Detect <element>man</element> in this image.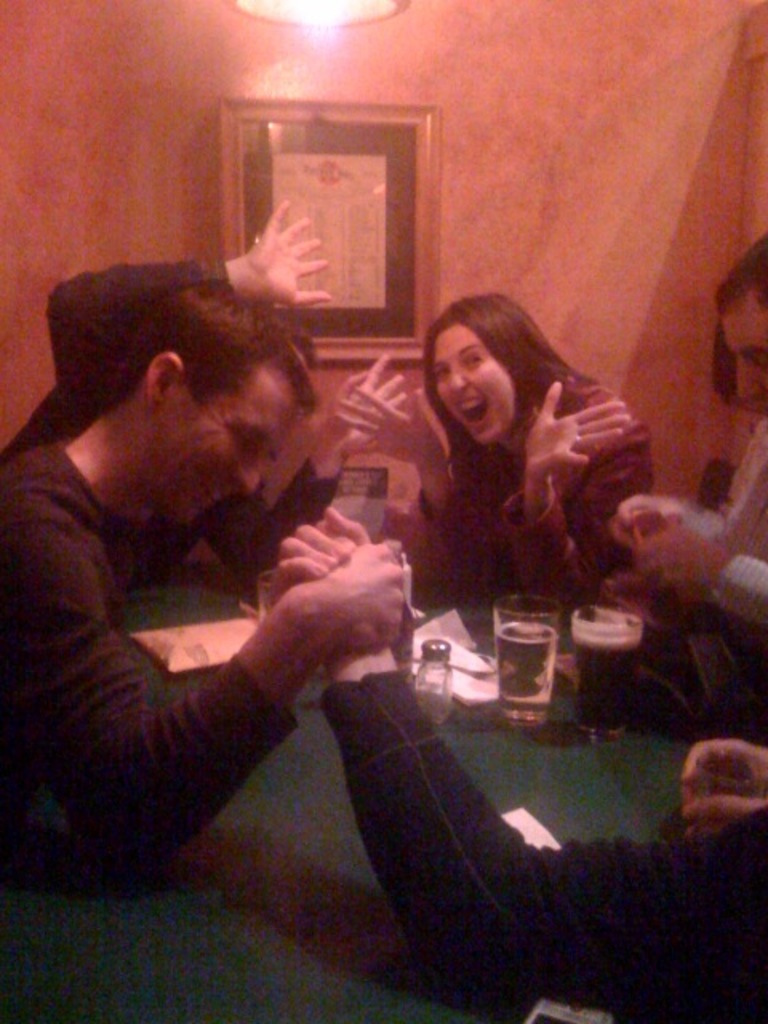
Detection: box(602, 226, 766, 749).
